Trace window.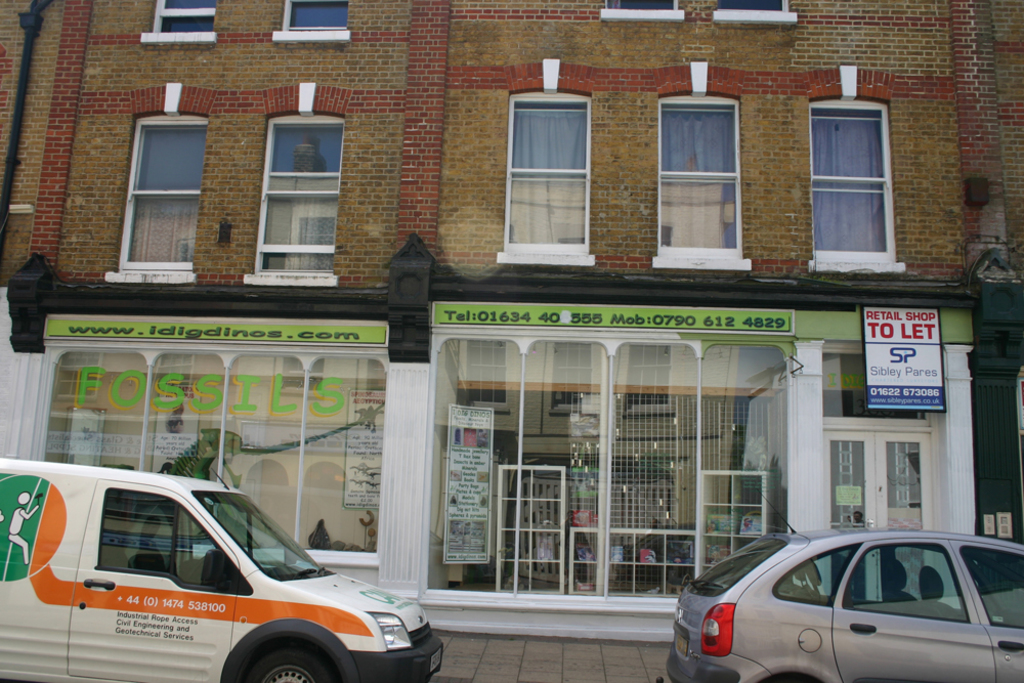
Traced to {"left": 258, "top": 111, "right": 332, "bottom": 268}.
